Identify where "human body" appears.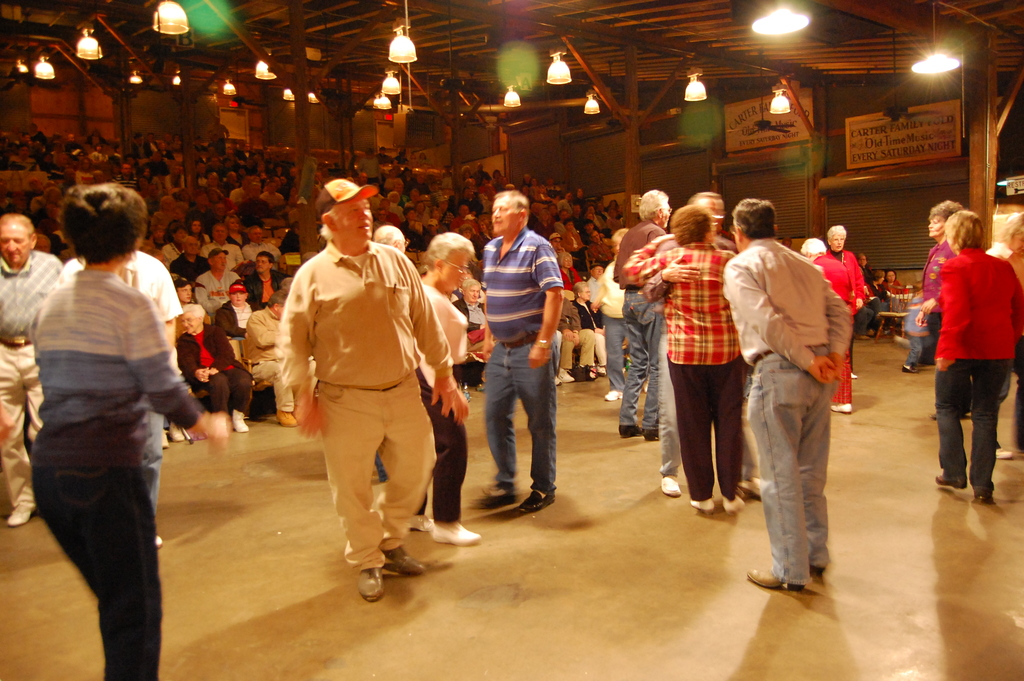
Appears at [256,163,269,176].
